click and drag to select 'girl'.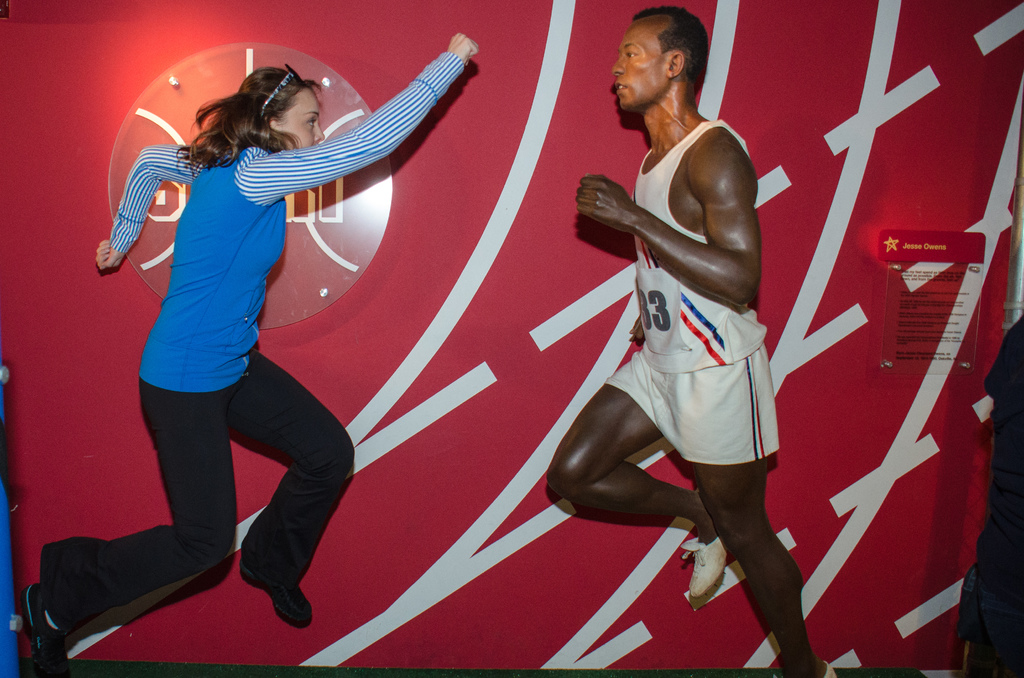
Selection: bbox(18, 35, 479, 677).
